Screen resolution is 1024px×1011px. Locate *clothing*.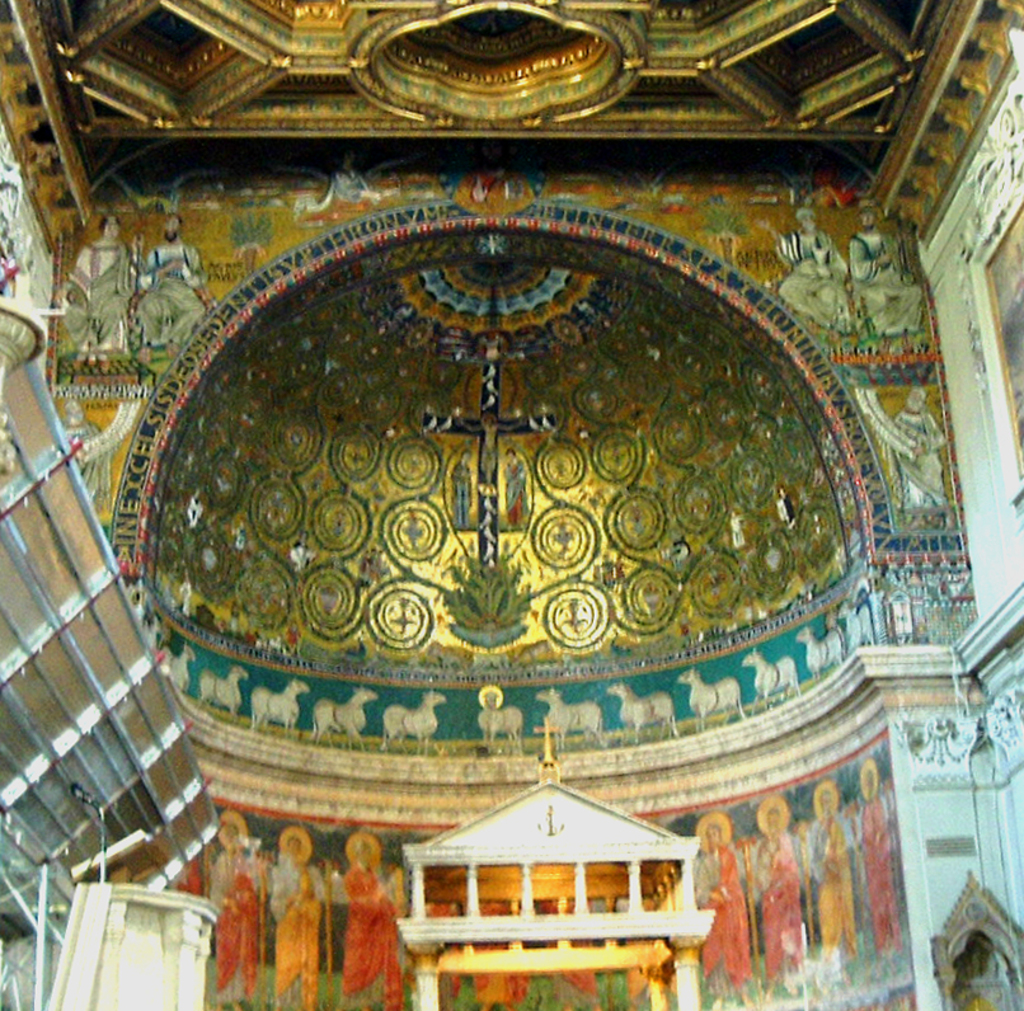
x1=230 y1=608 x2=239 y2=635.
